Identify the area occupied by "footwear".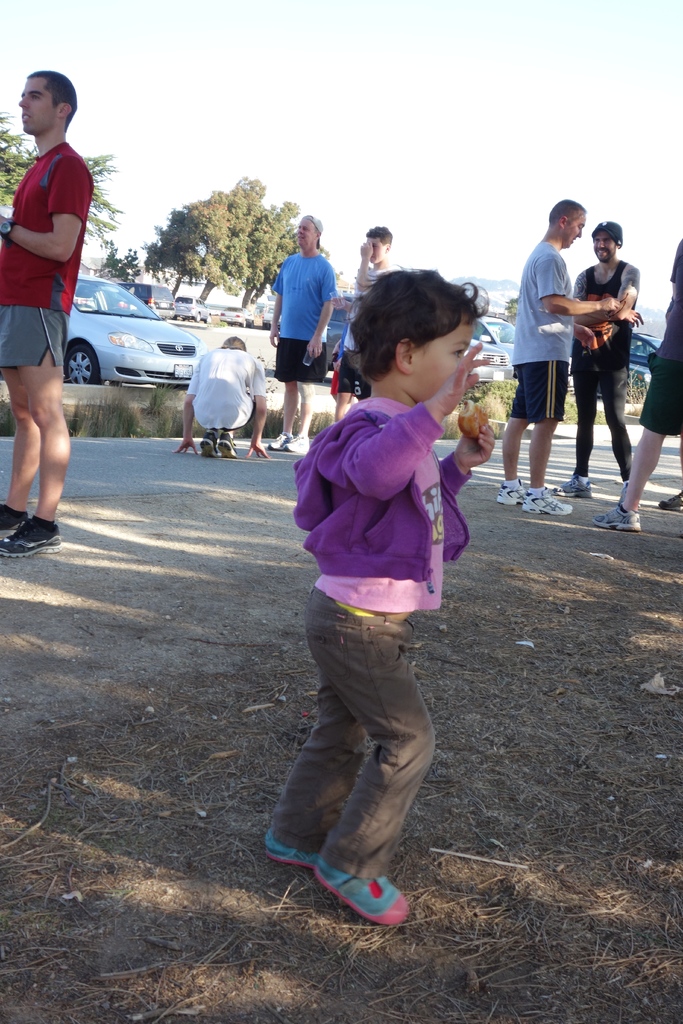
Area: 555:476:594:495.
